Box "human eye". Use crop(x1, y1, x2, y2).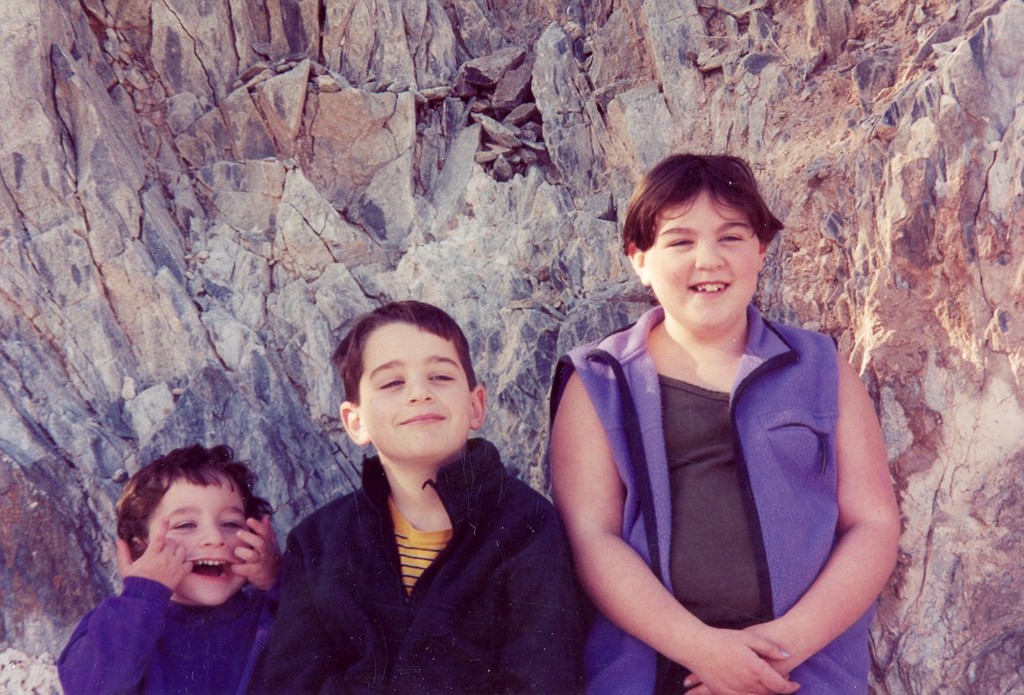
crop(169, 515, 198, 530).
